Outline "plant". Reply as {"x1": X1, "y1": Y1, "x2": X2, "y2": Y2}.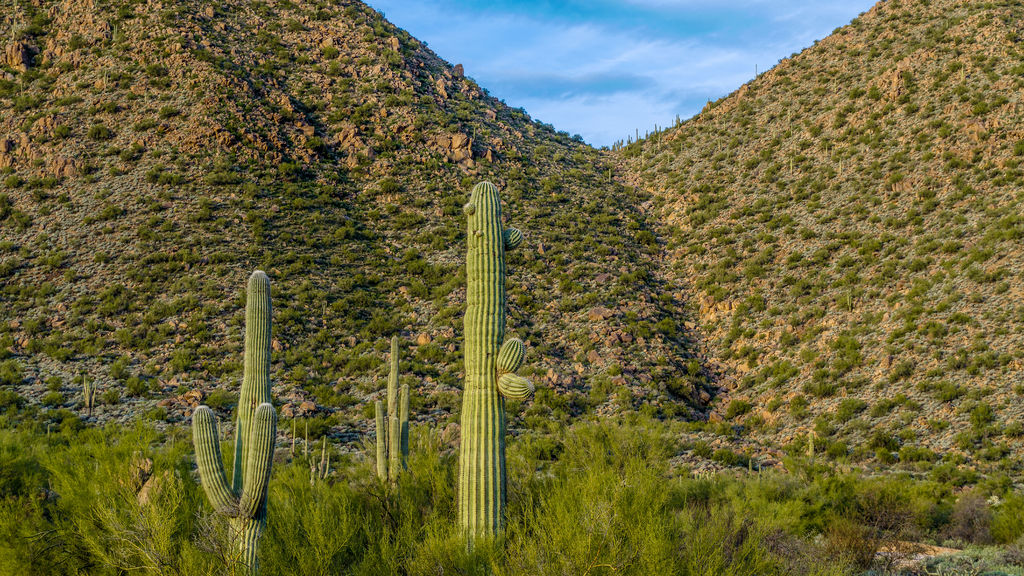
{"x1": 556, "y1": 269, "x2": 601, "y2": 314}.
